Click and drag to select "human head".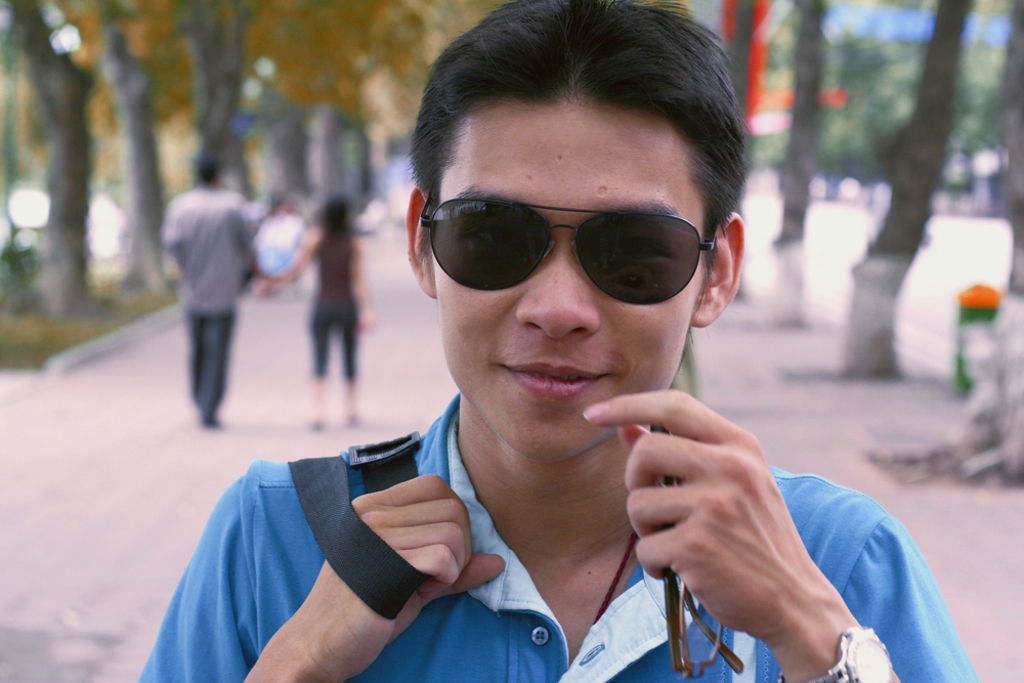
Selection: (319,198,346,234).
